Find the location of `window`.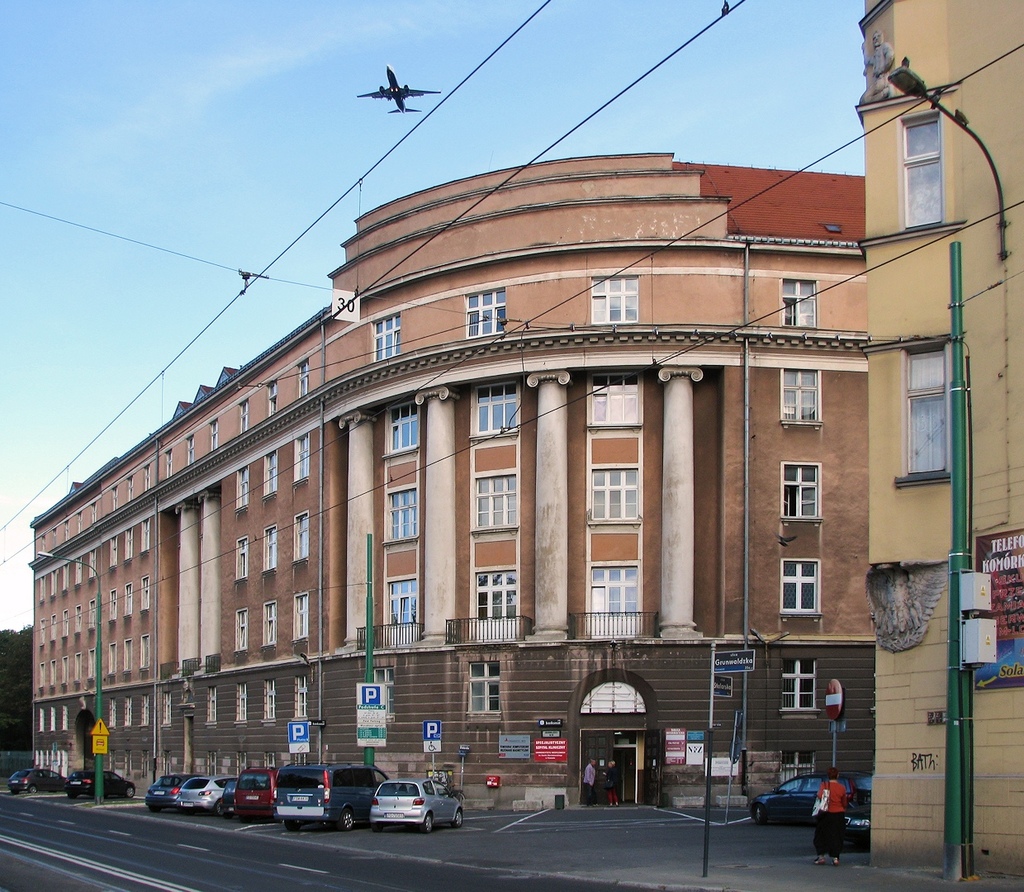
Location: bbox(258, 526, 279, 576).
